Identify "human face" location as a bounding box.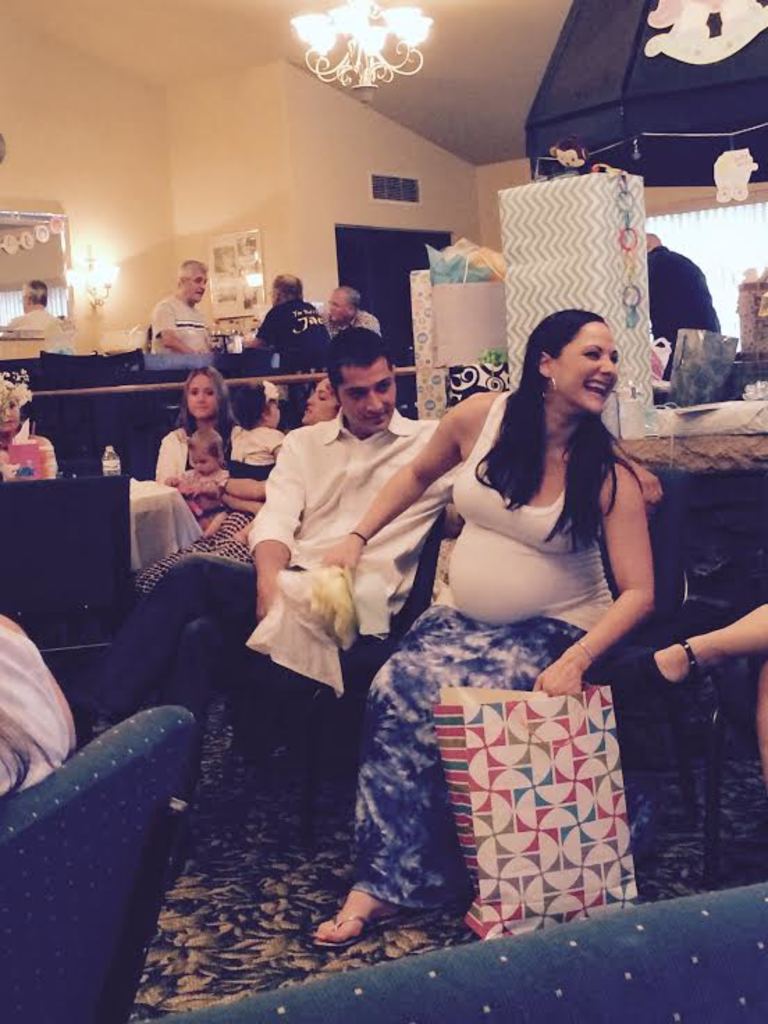
crop(557, 316, 621, 412).
